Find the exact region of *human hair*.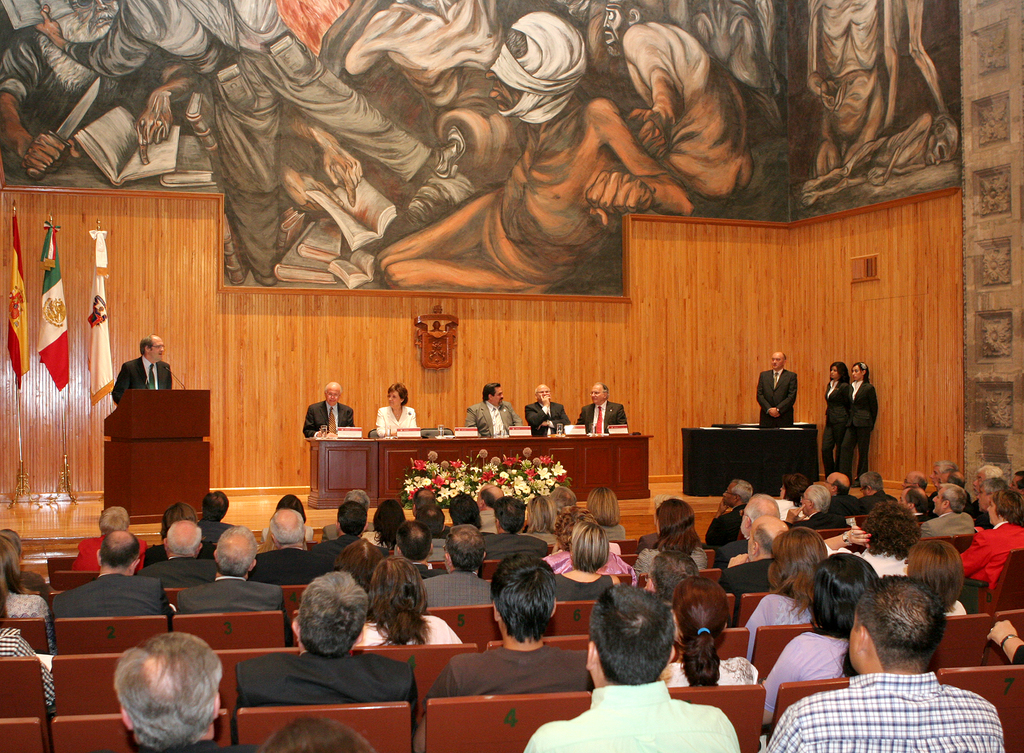
Exact region: crop(394, 519, 430, 559).
